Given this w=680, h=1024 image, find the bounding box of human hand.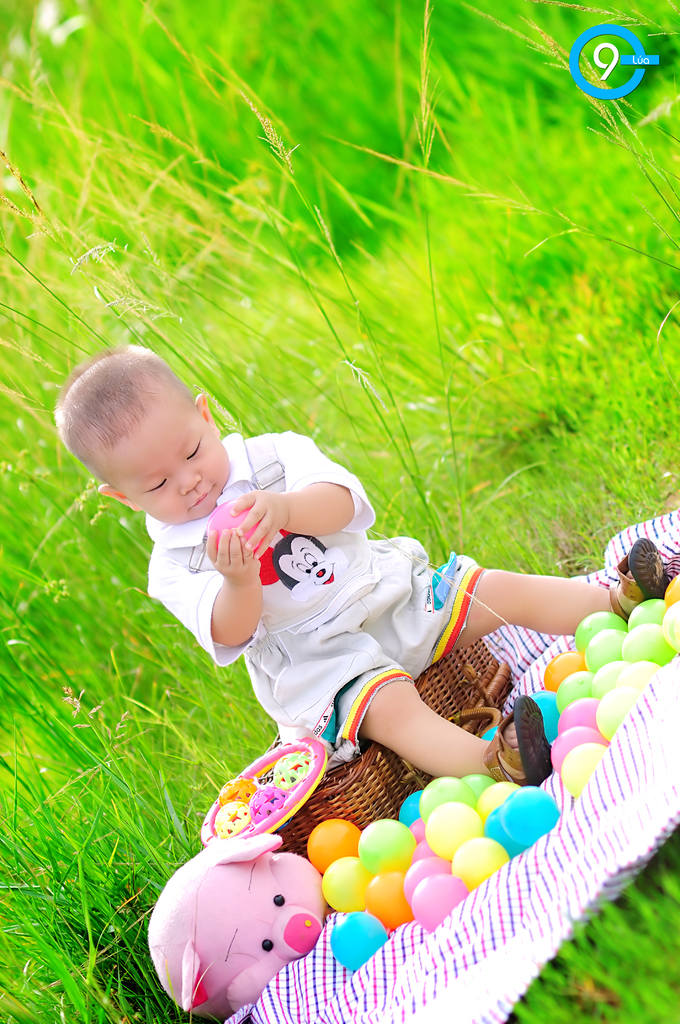
bbox=[225, 488, 285, 564].
